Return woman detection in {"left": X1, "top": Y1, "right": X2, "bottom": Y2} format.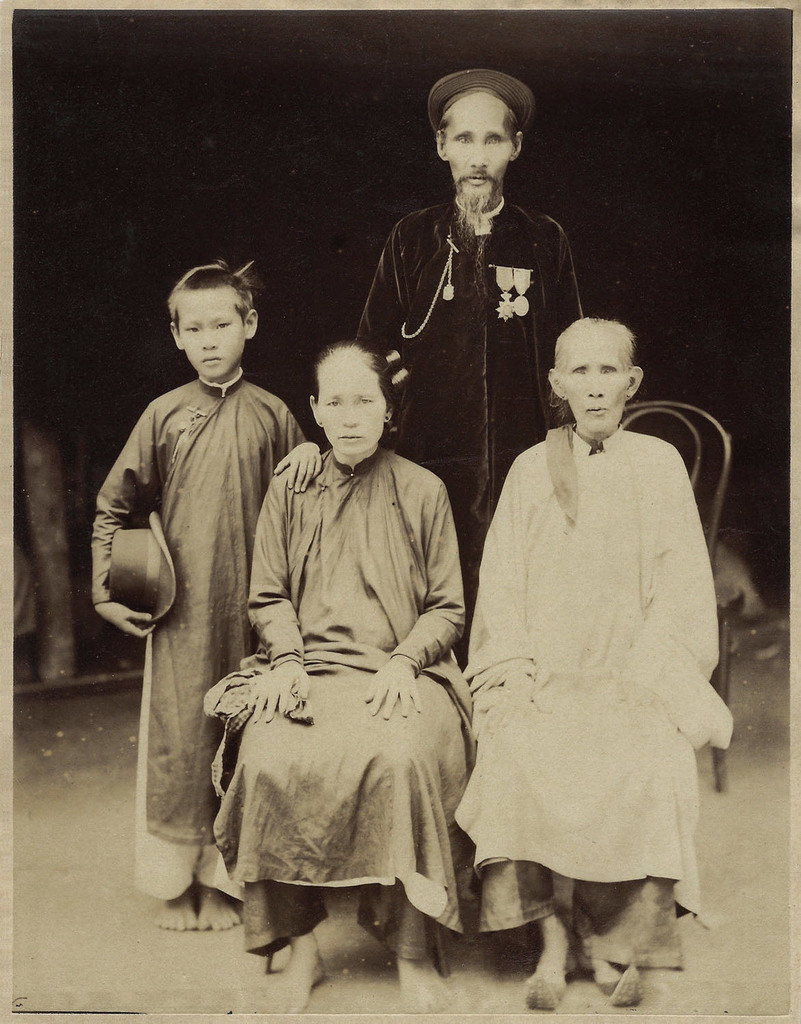
{"left": 193, "top": 322, "right": 476, "bottom": 951}.
